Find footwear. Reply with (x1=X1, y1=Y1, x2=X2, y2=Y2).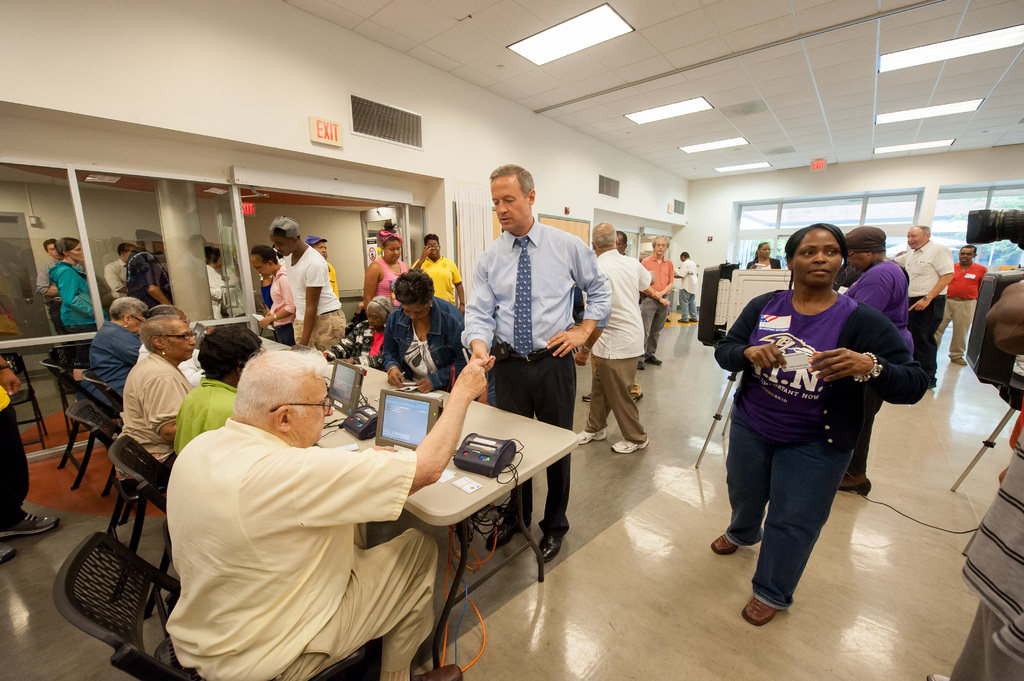
(x1=840, y1=474, x2=870, y2=493).
